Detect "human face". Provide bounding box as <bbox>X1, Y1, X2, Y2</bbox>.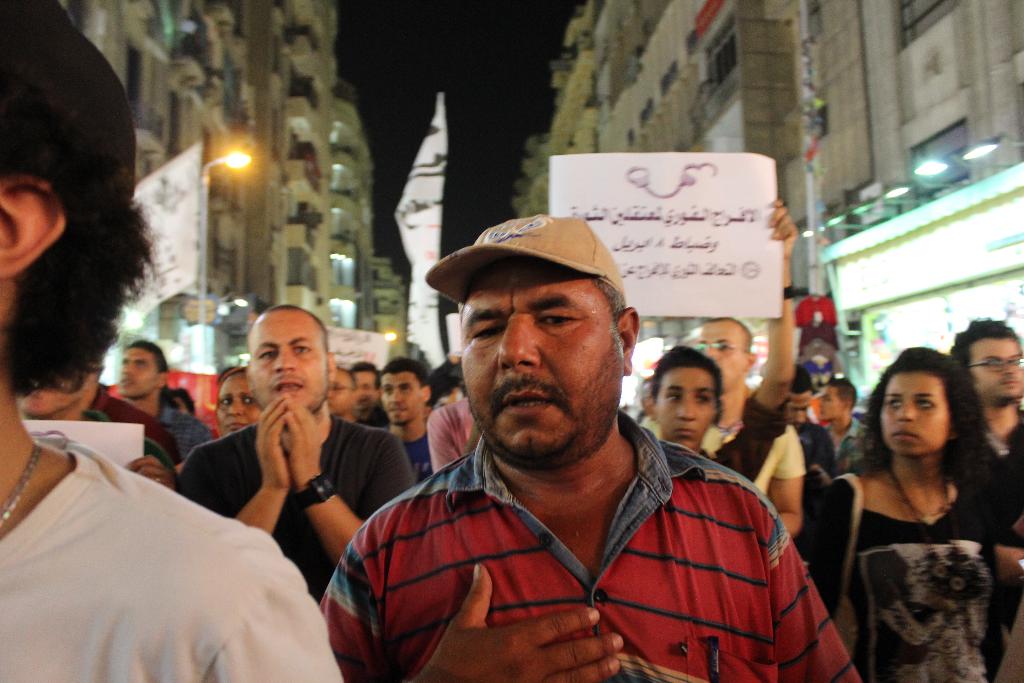
<bbox>120, 345, 155, 397</bbox>.
